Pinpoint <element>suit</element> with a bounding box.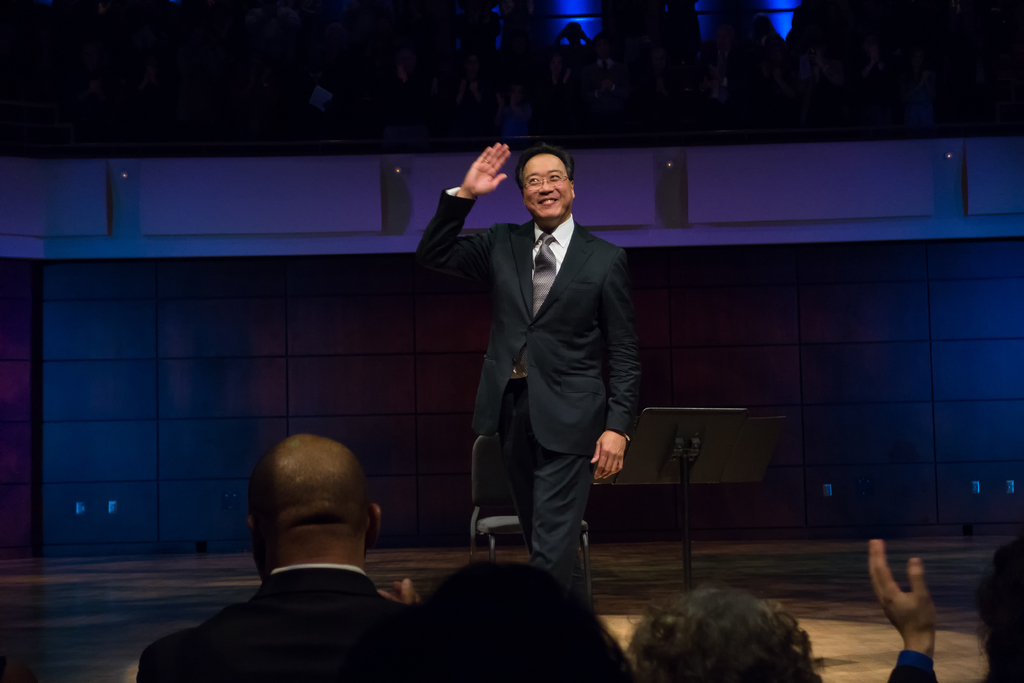
<region>444, 139, 652, 622</region>.
